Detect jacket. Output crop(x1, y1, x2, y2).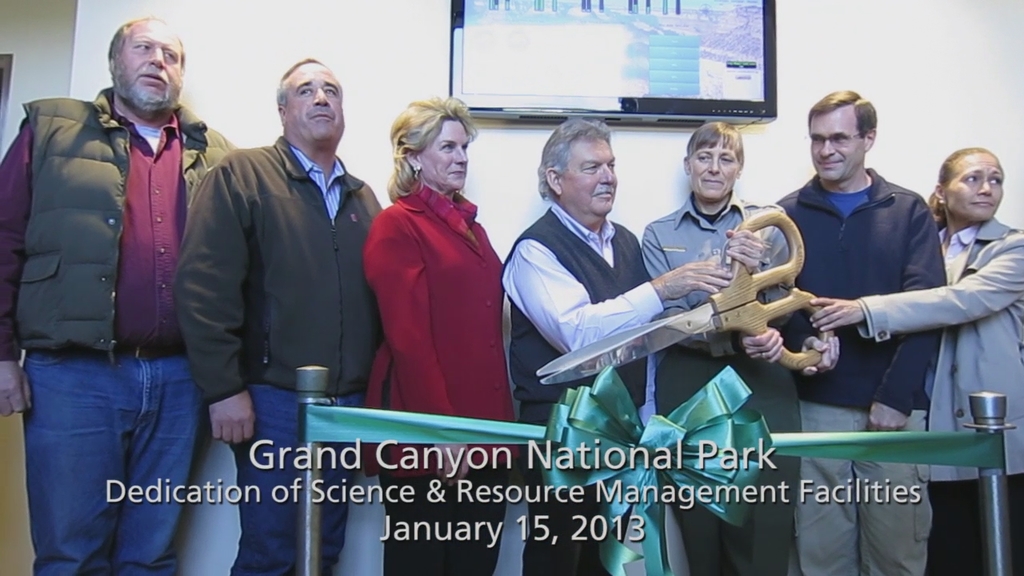
crop(361, 177, 518, 469).
